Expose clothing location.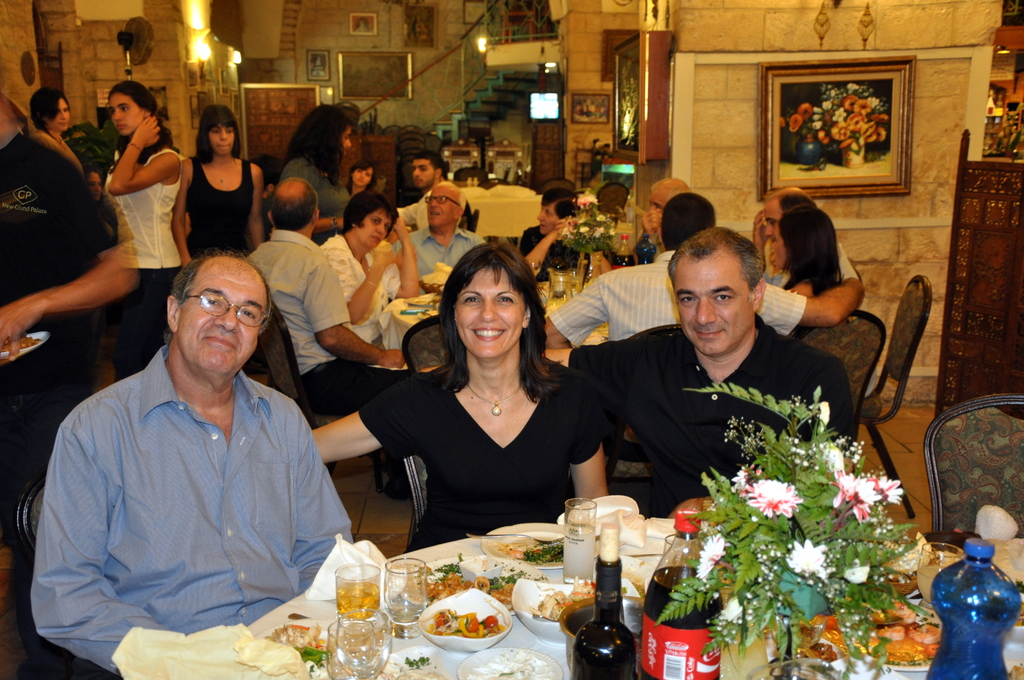
Exposed at 320/234/406/352.
